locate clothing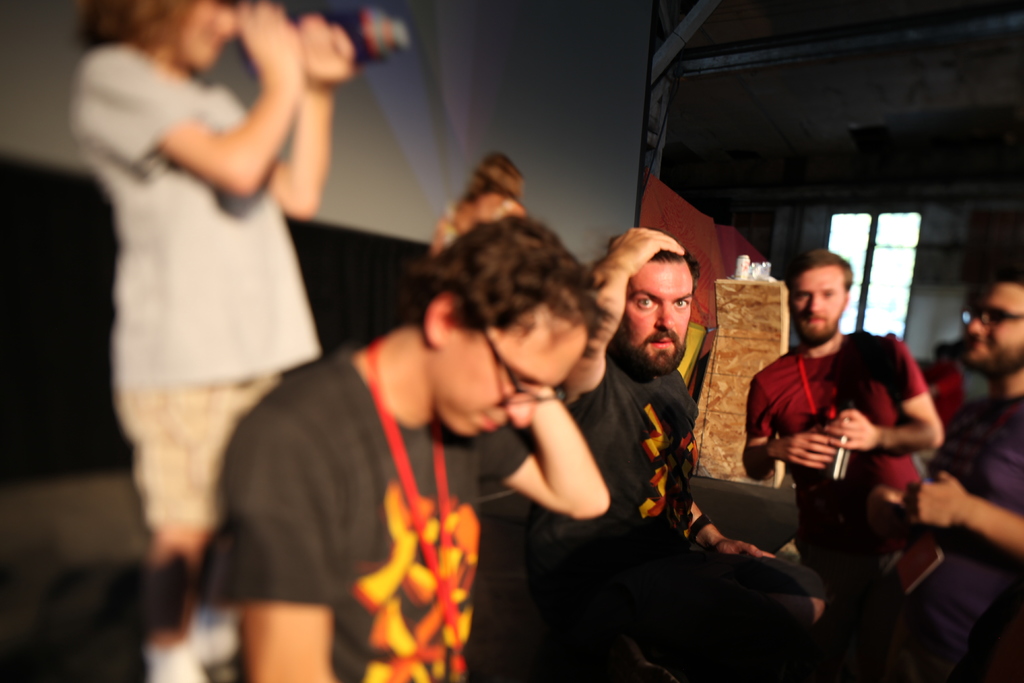
[left=504, top=351, right=701, bottom=682]
